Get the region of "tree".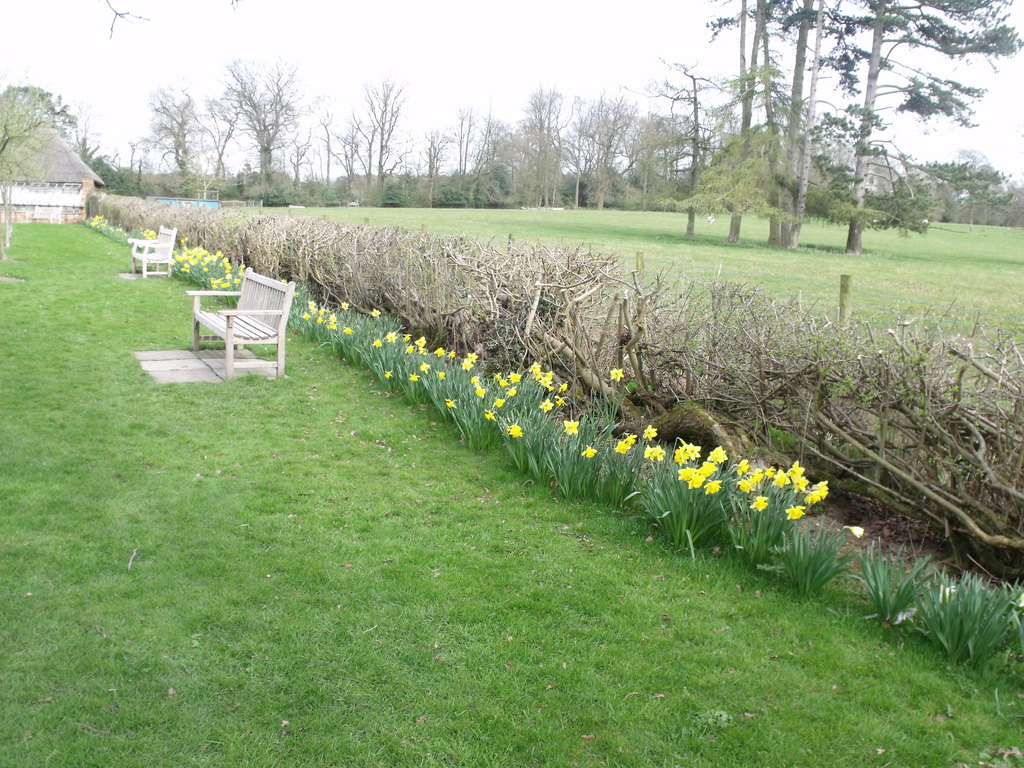
box(582, 85, 648, 219).
